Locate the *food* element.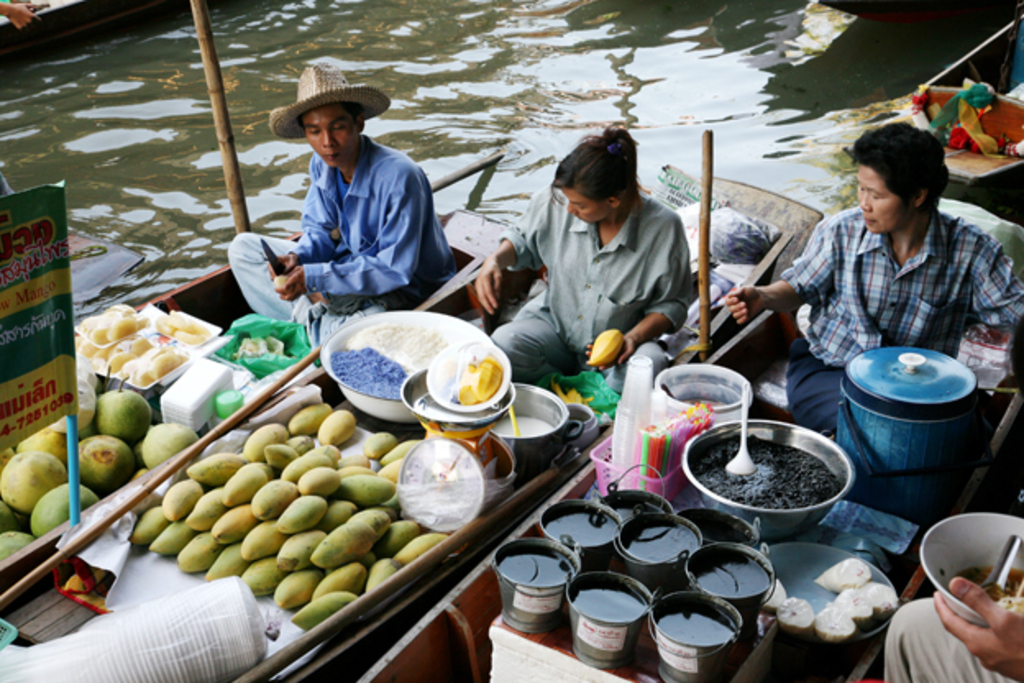
Element bbox: select_region(765, 555, 896, 642).
